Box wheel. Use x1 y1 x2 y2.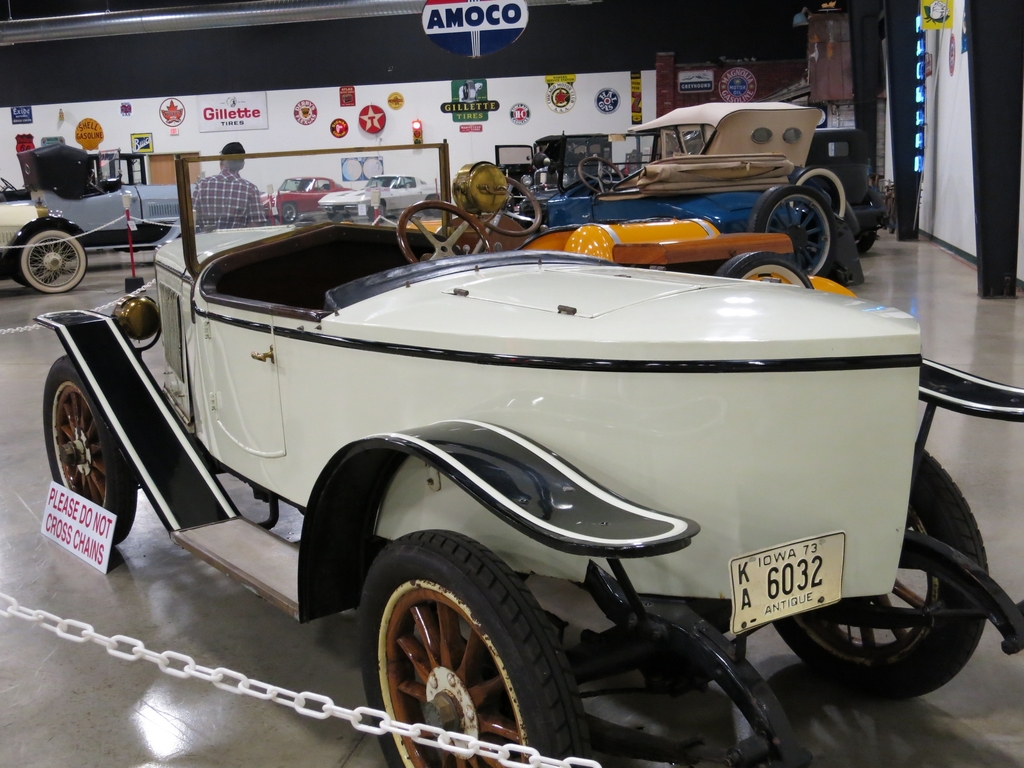
354 541 561 745.
